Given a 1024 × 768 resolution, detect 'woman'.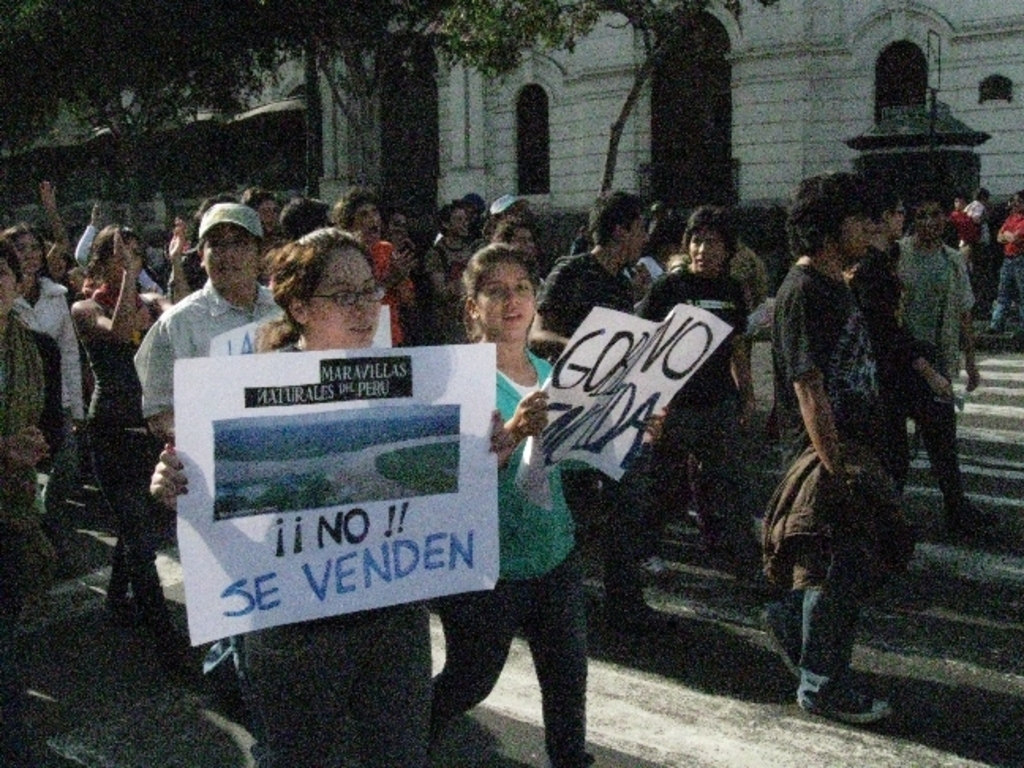
Rect(417, 253, 613, 744).
